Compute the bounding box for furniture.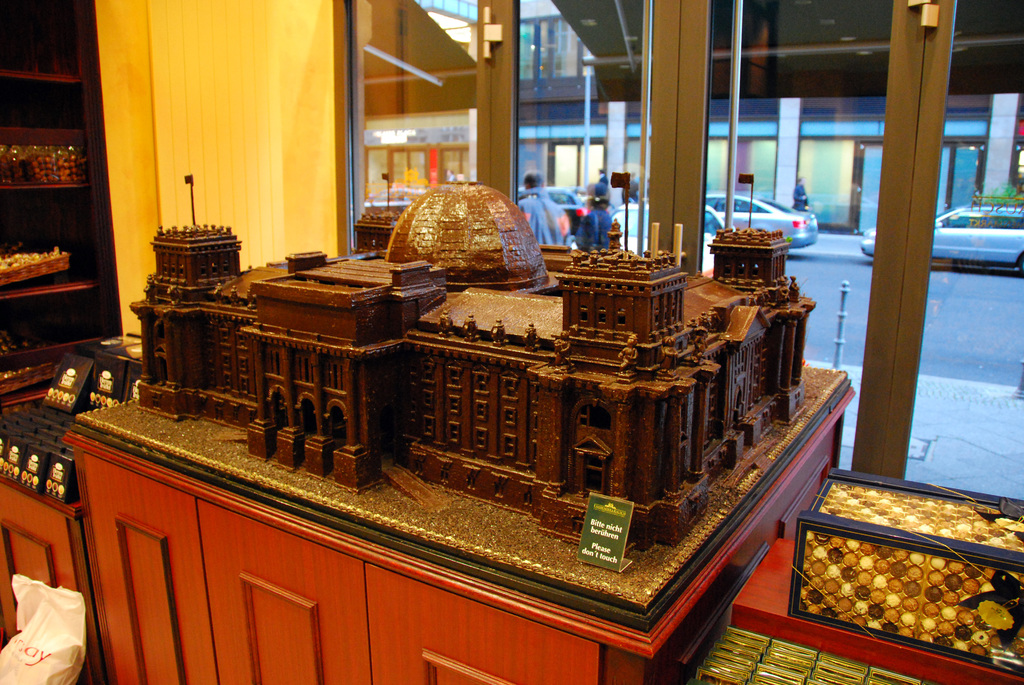
region(2, 474, 104, 684).
